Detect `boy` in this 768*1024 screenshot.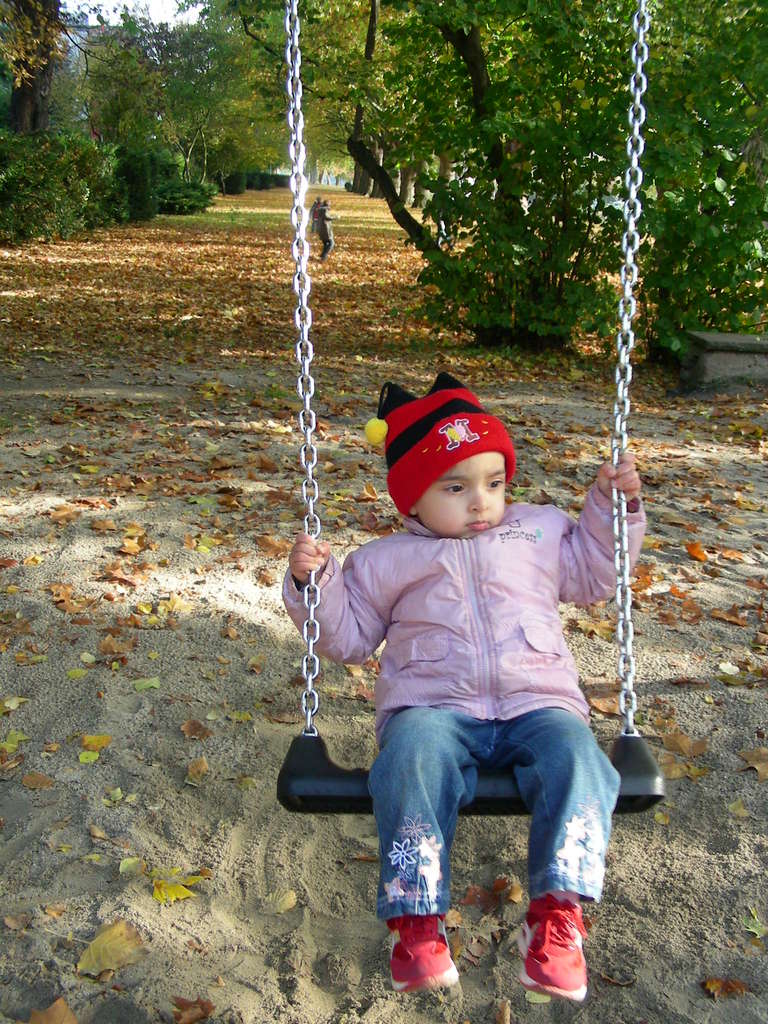
Detection: {"left": 271, "top": 359, "right": 654, "bottom": 1005}.
